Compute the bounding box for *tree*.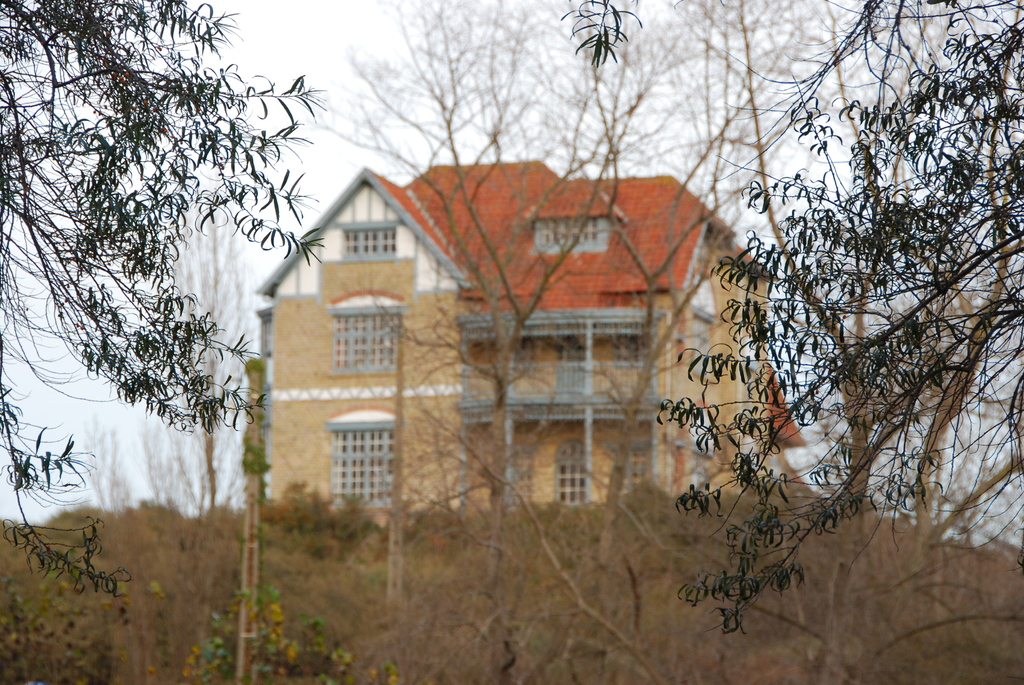
pyautogui.locateOnScreen(649, 0, 1023, 641).
